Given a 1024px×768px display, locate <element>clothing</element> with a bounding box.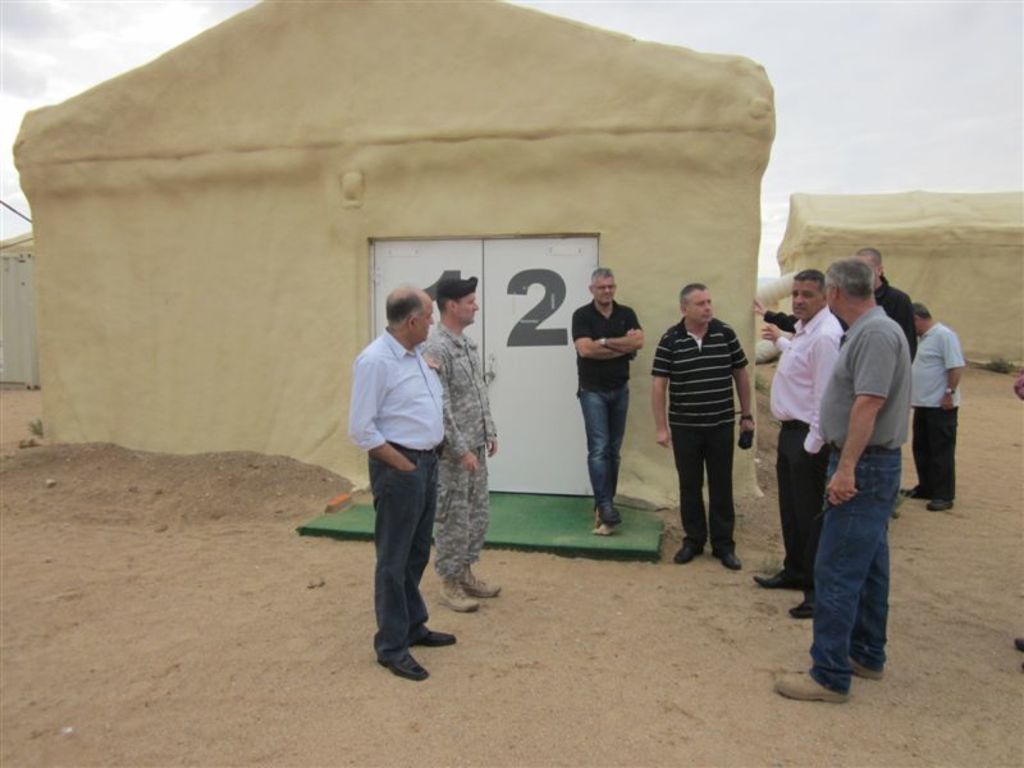
Located: locate(347, 328, 453, 451).
